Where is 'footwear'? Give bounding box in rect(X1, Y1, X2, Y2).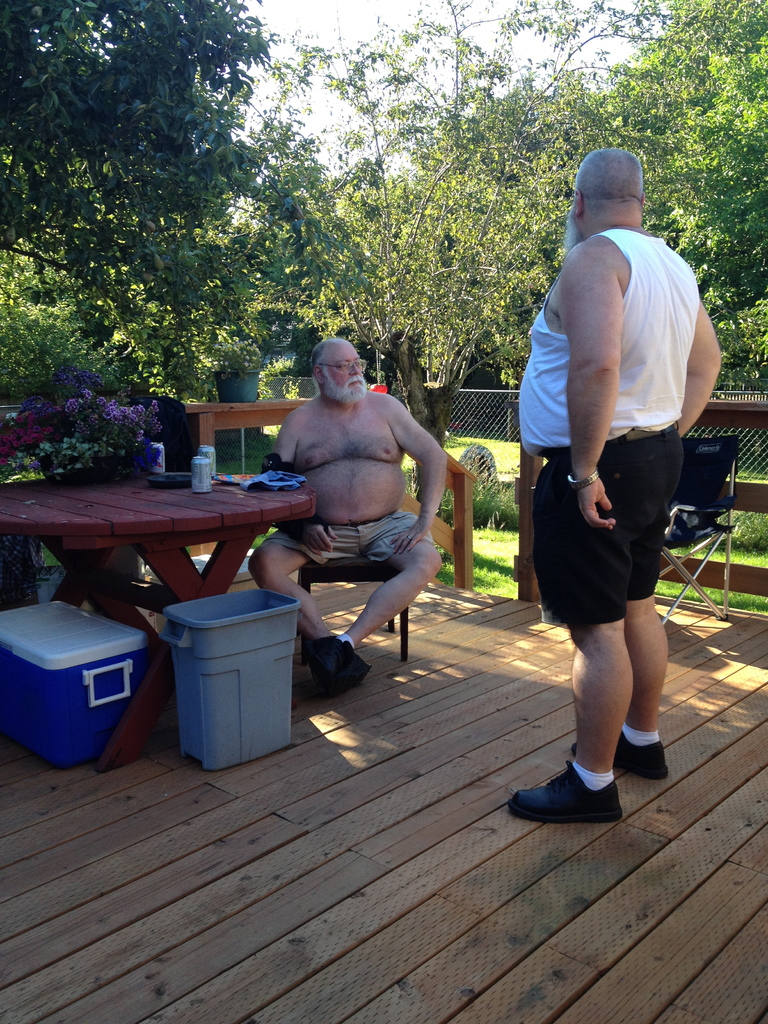
rect(303, 641, 342, 676).
